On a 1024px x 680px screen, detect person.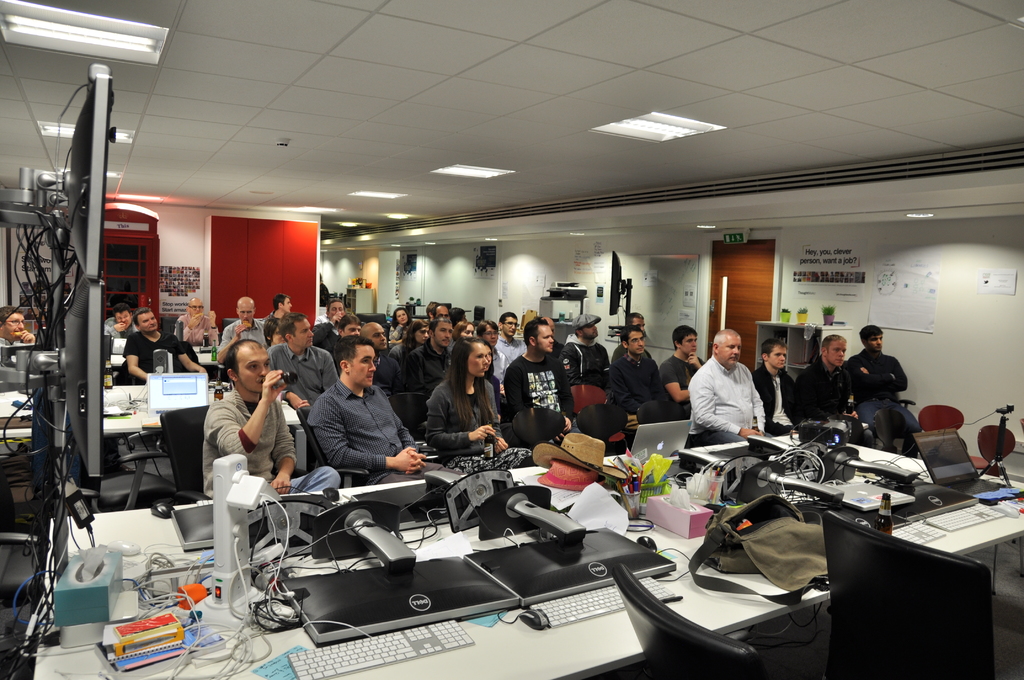
683 328 772 451.
